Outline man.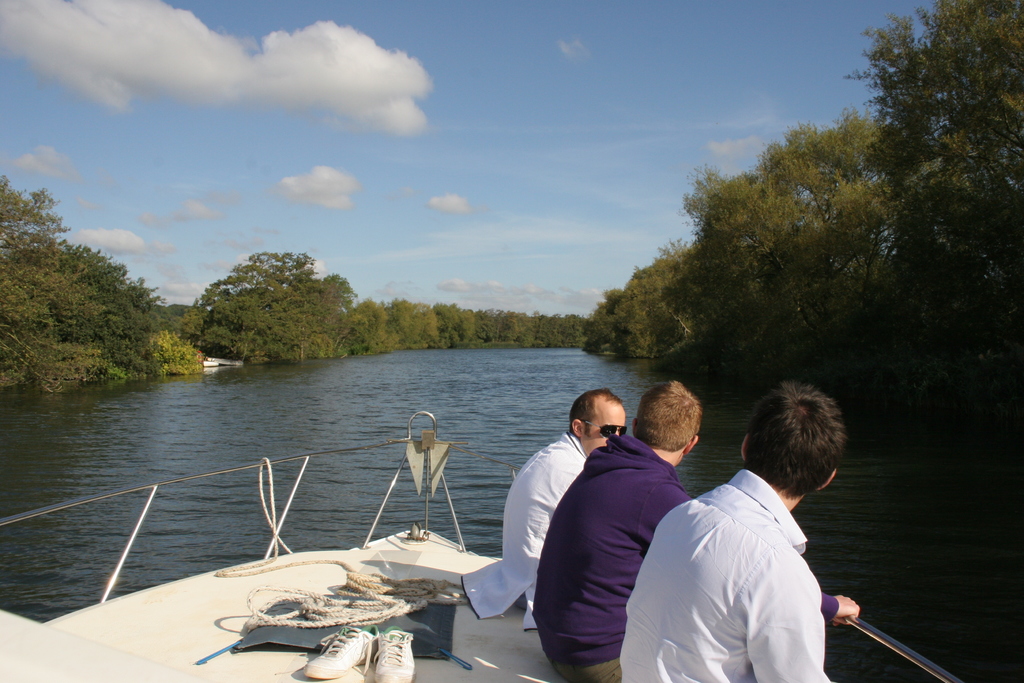
Outline: pyautogui.locateOnScreen(617, 379, 848, 682).
